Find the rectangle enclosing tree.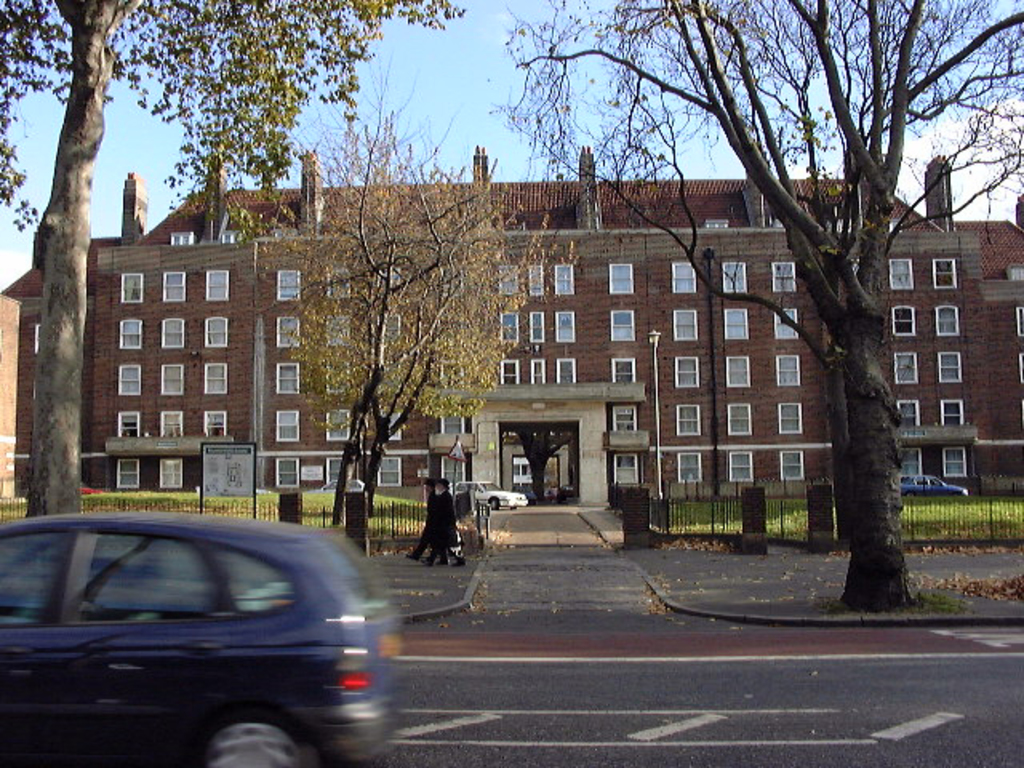
0 0 472 515.
